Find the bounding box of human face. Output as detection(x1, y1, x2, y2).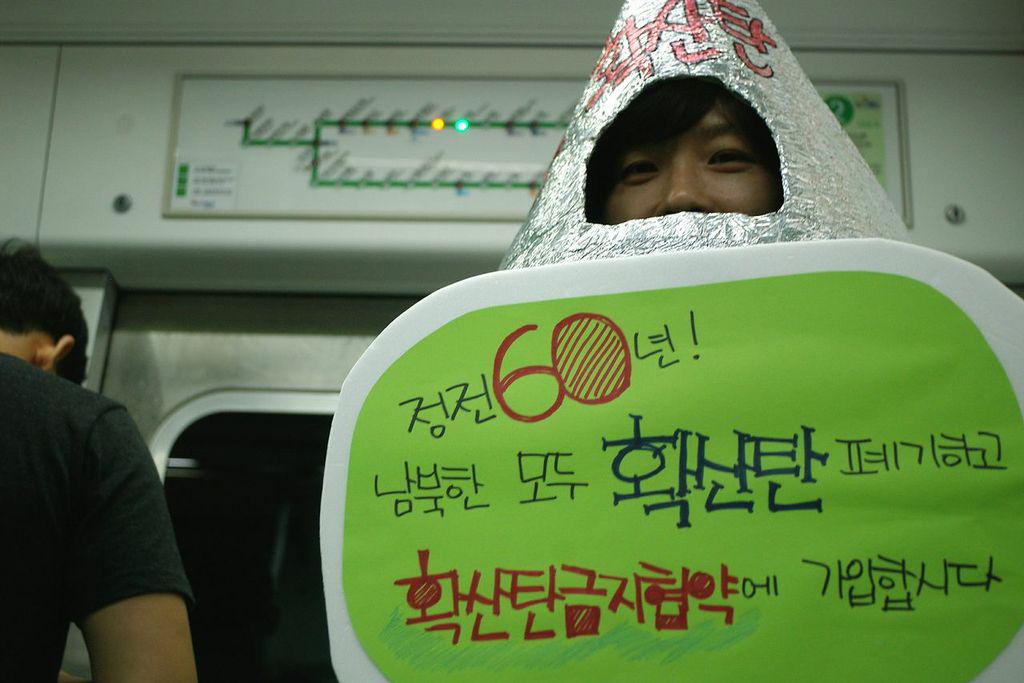
detection(595, 93, 783, 223).
